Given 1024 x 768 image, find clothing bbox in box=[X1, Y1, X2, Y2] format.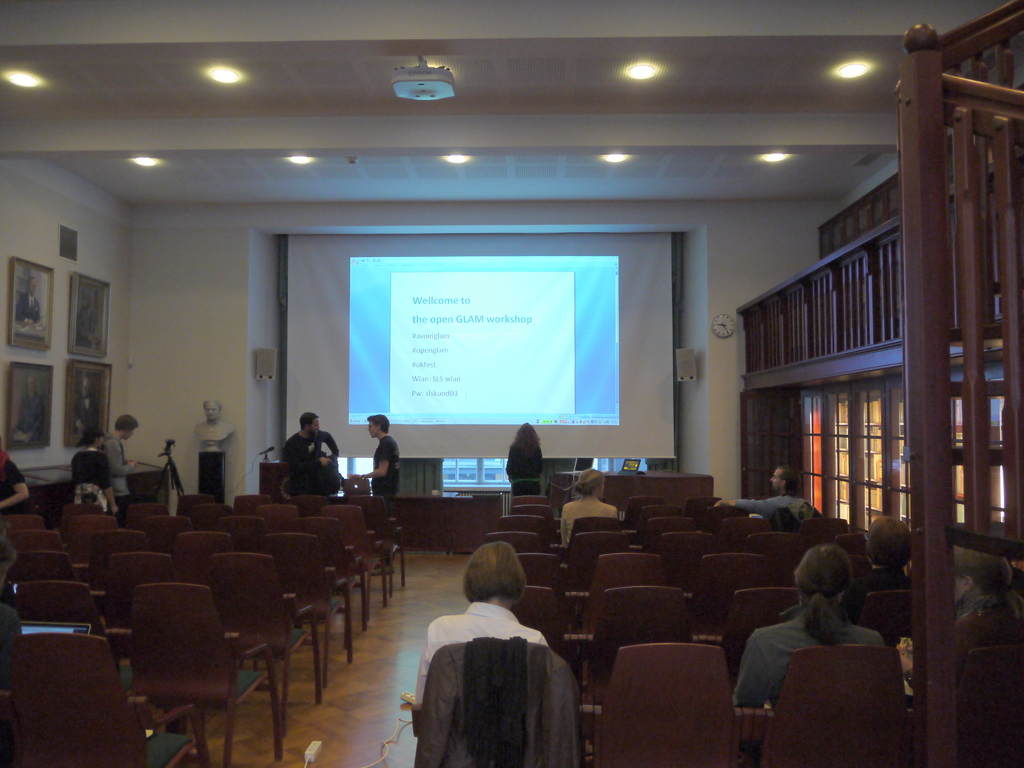
box=[738, 616, 873, 710].
